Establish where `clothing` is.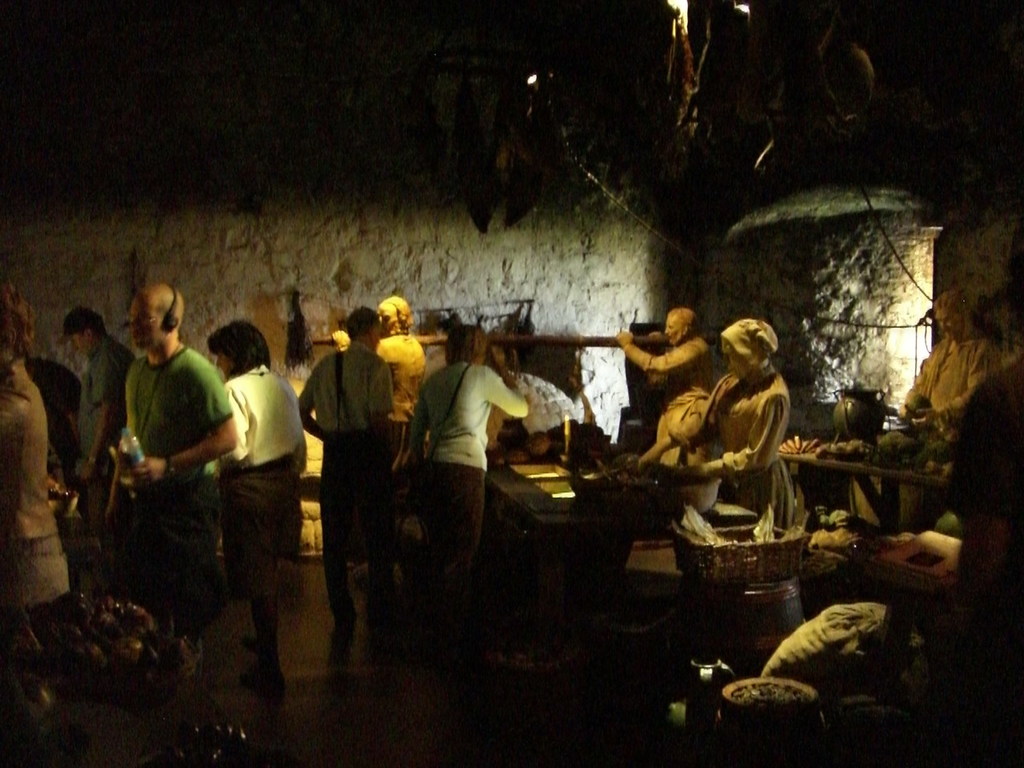
Established at (left=222, top=361, right=307, bottom=602).
